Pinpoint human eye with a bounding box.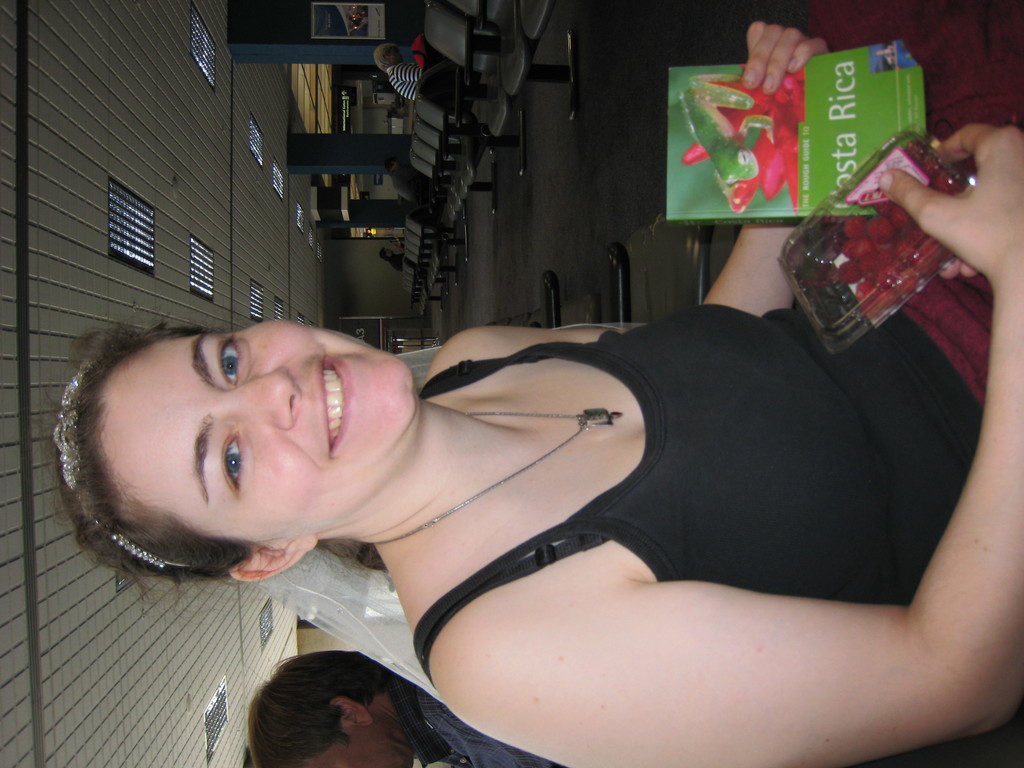
{"left": 168, "top": 426, "right": 260, "bottom": 517}.
